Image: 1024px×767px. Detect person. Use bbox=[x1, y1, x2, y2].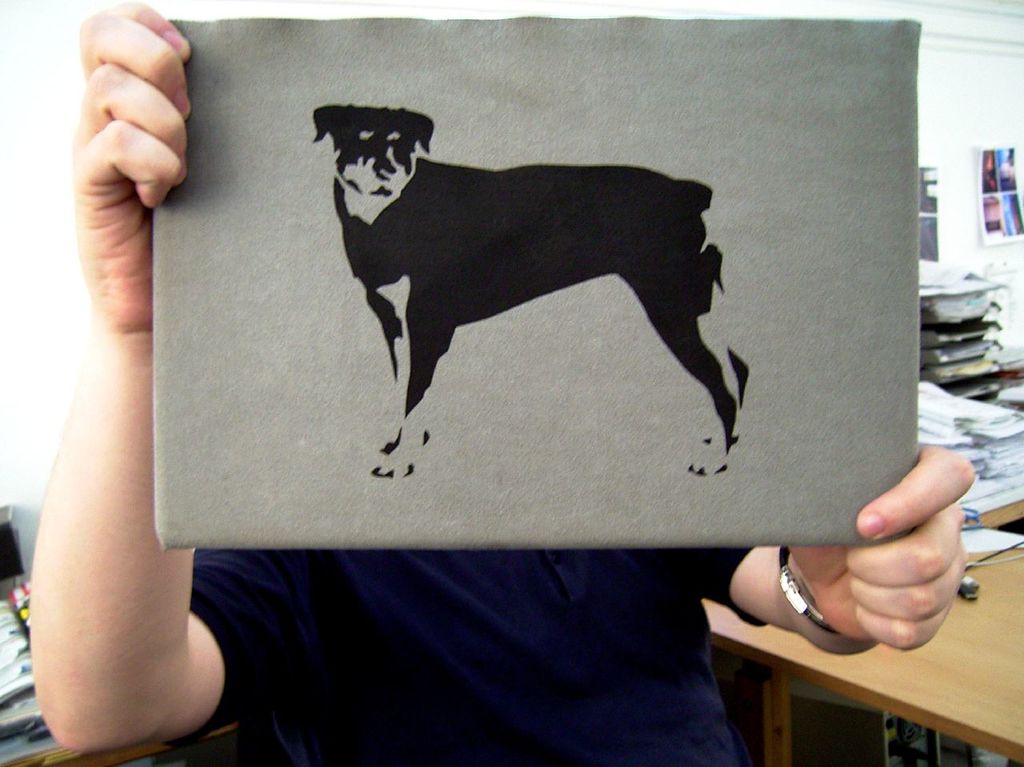
bbox=[15, 1, 977, 765].
